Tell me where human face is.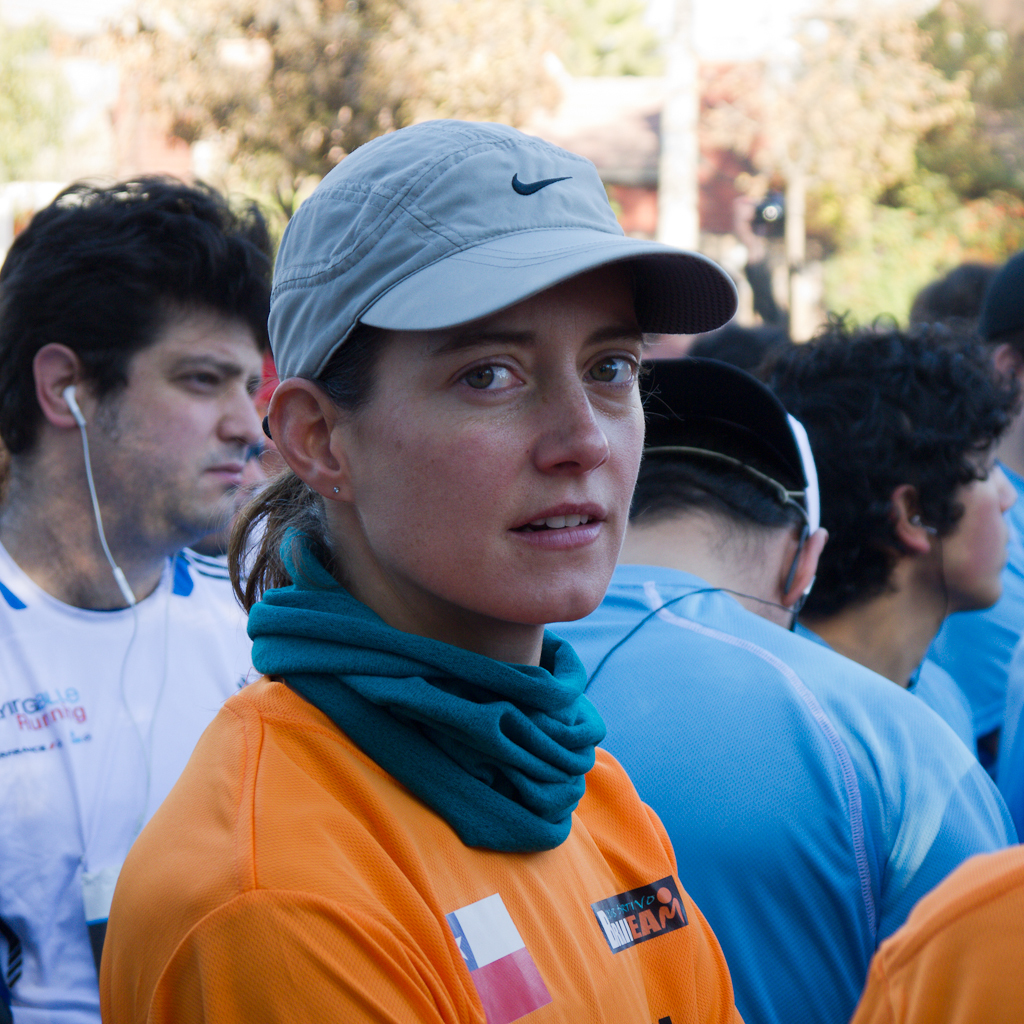
human face is at 932, 429, 1015, 606.
